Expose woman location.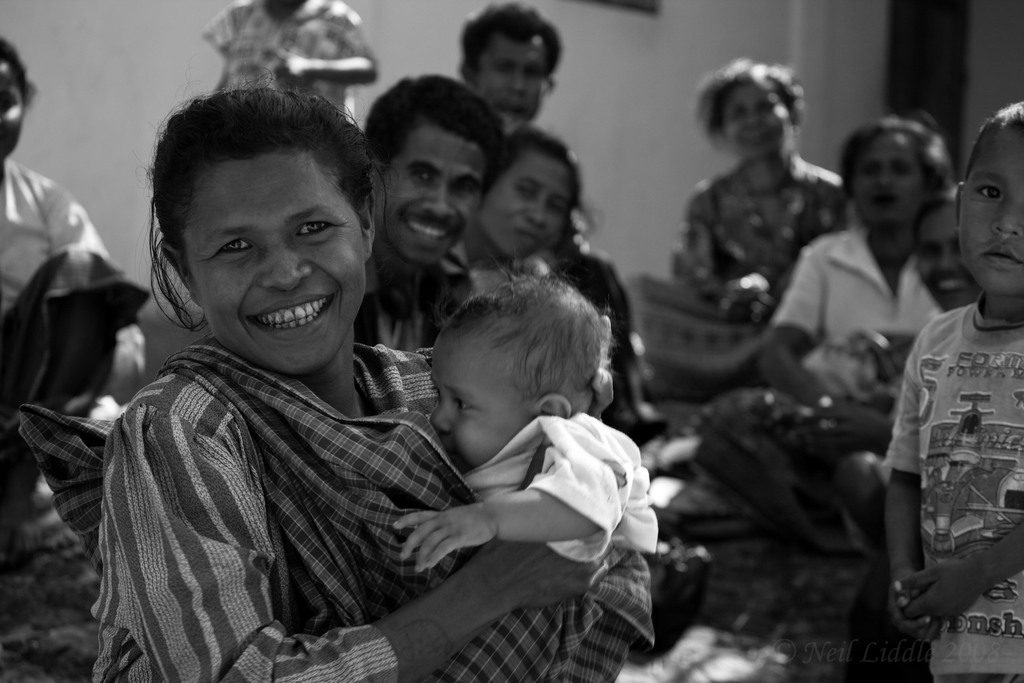
Exposed at (33, 87, 508, 681).
